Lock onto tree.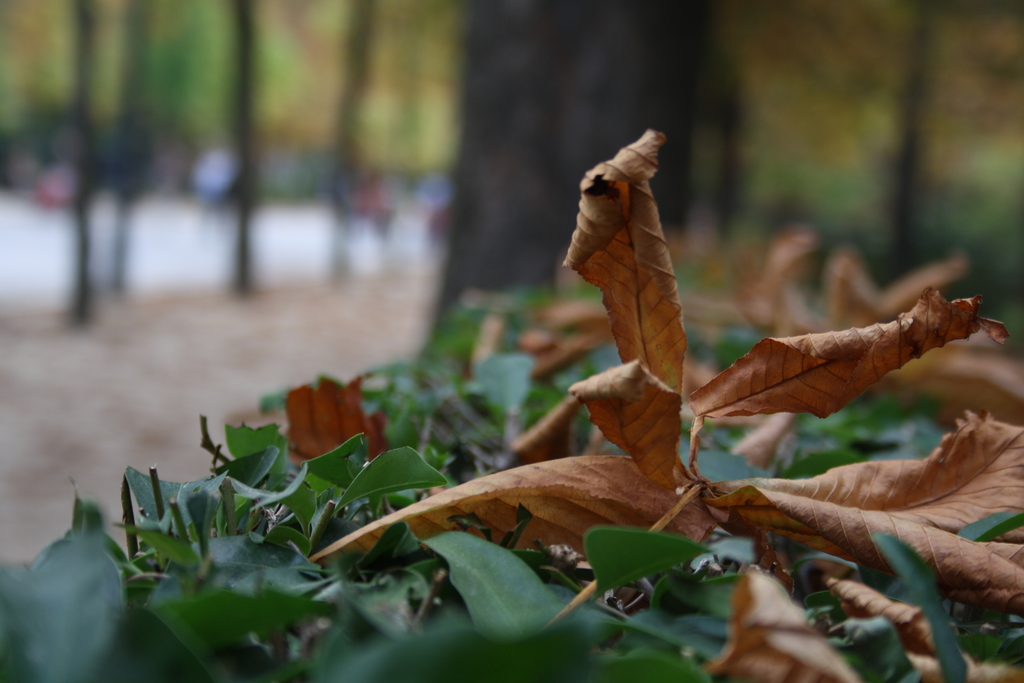
Locked: x1=430, y1=0, x2=714, y2=331.
